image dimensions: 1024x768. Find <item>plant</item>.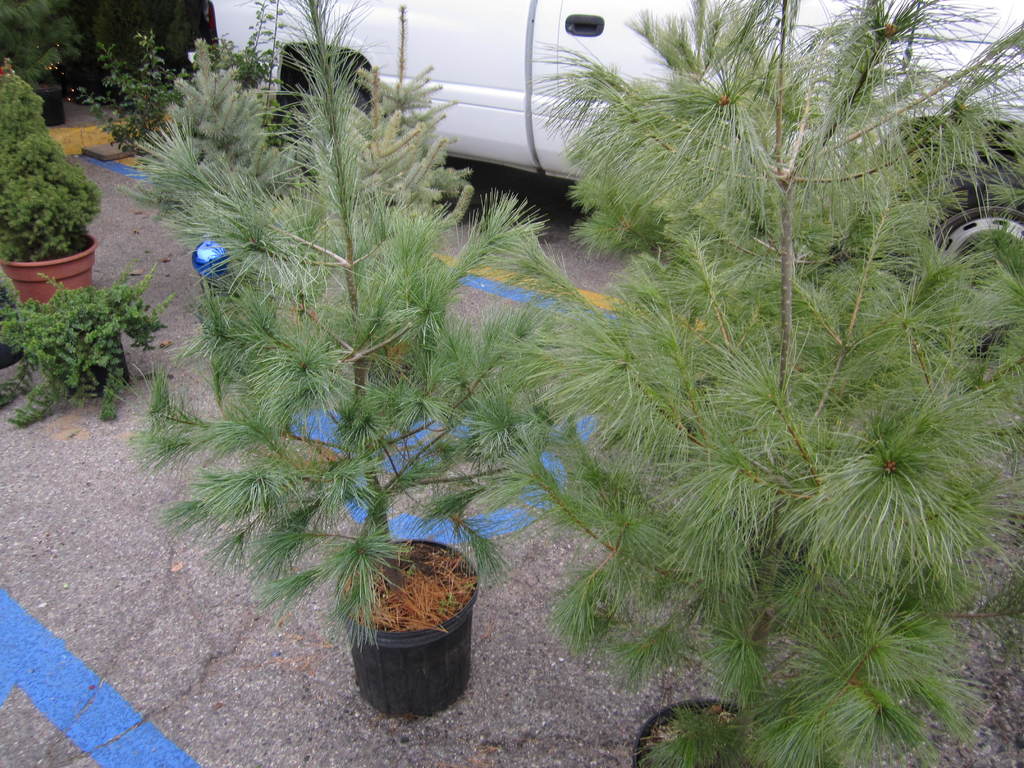
bbox=[0, 0, 82, 91].
